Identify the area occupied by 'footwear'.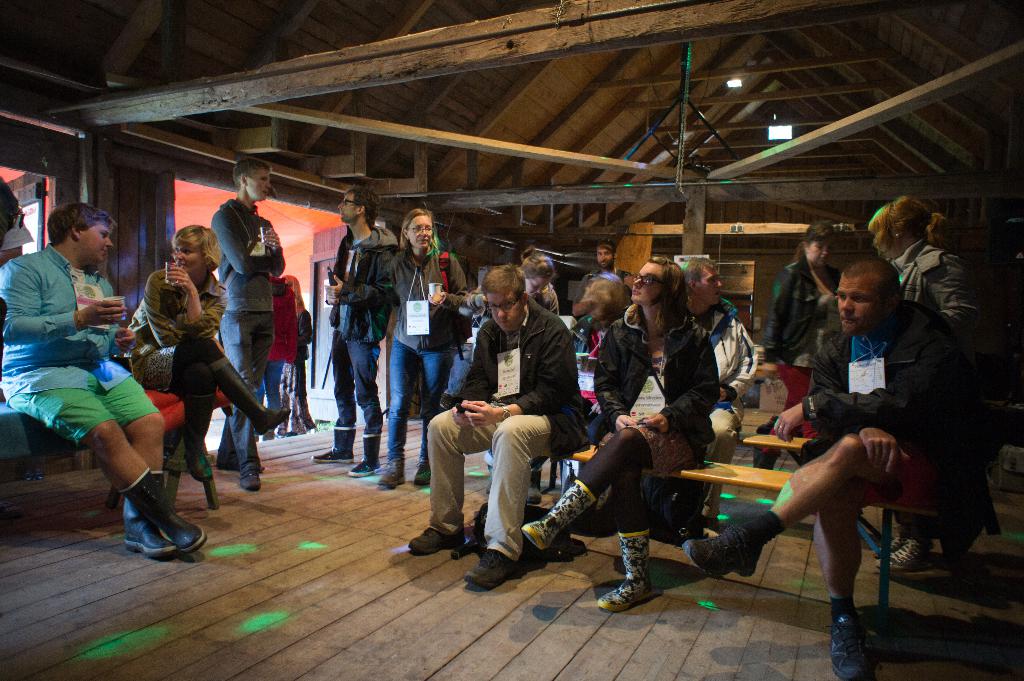
Area: Rect(683, 524, 767, 579).
